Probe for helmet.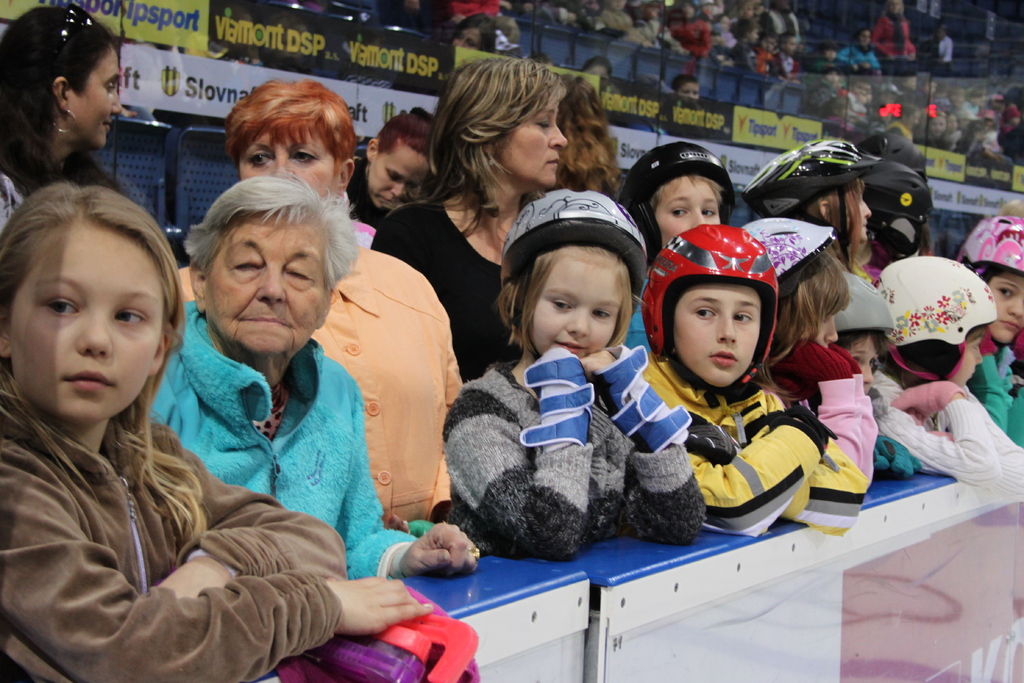
Probe result: {"left": 963, "top": 217, "right": 1023, "bottom": 274}.
